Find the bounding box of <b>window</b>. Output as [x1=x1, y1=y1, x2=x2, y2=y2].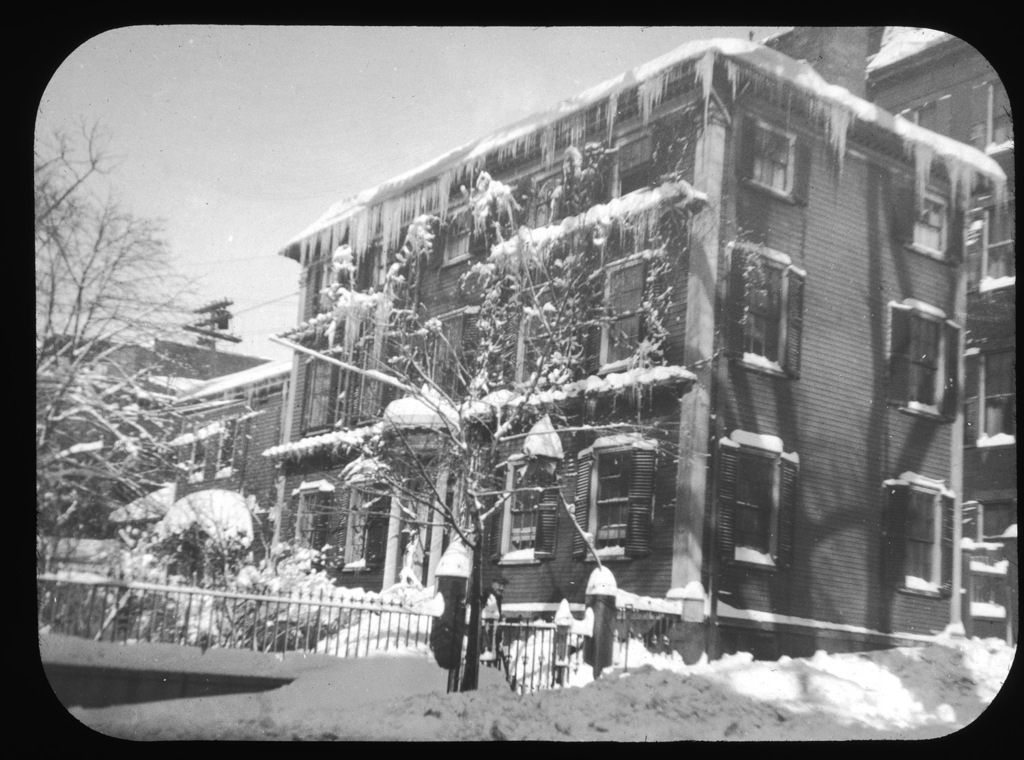
[x1=301, y1=351, x2=352, y2=434].
